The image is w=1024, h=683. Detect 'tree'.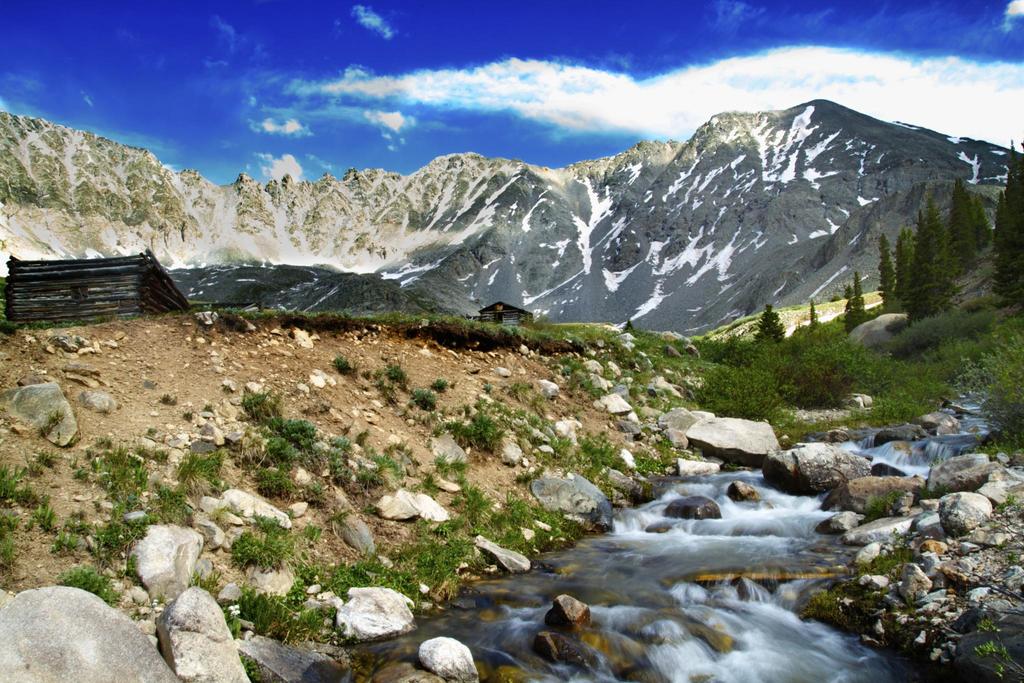
Detection: 754:306:780:344.
